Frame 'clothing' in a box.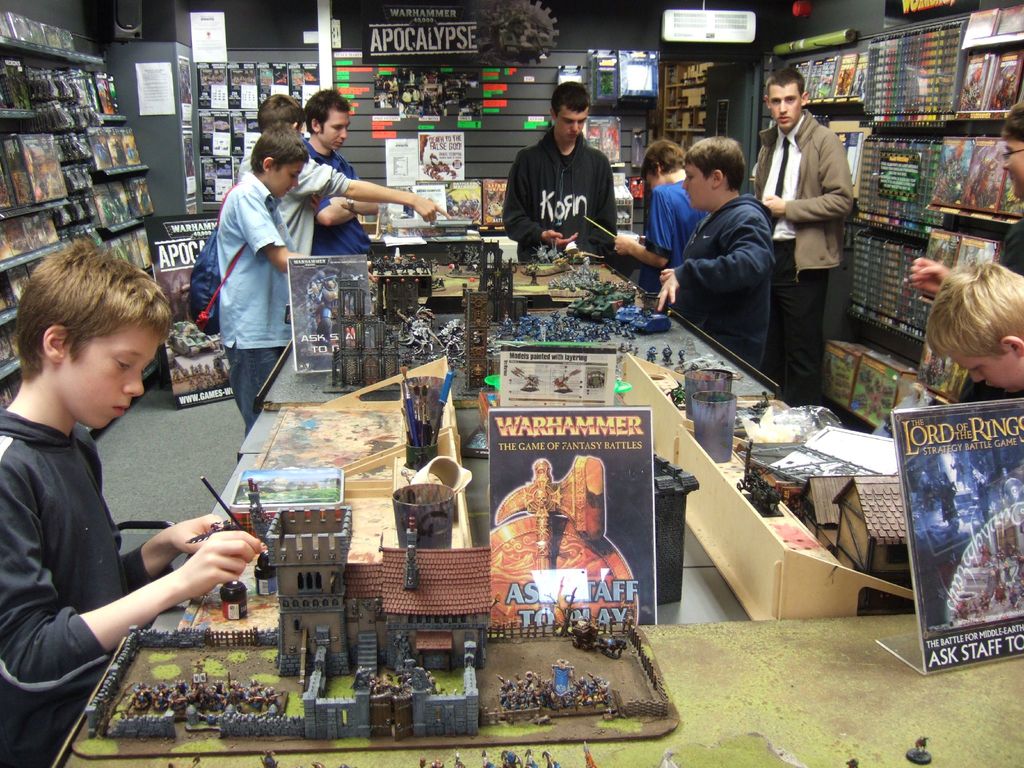
(307,140,378,276).
